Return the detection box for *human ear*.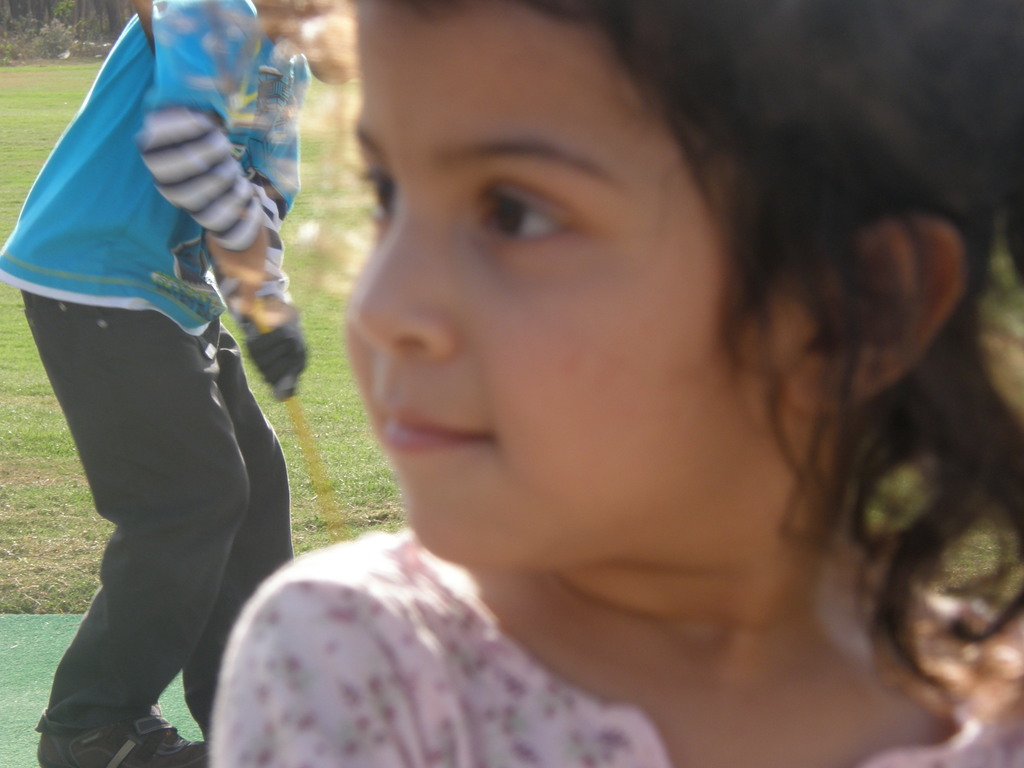
792,218,964,410.
